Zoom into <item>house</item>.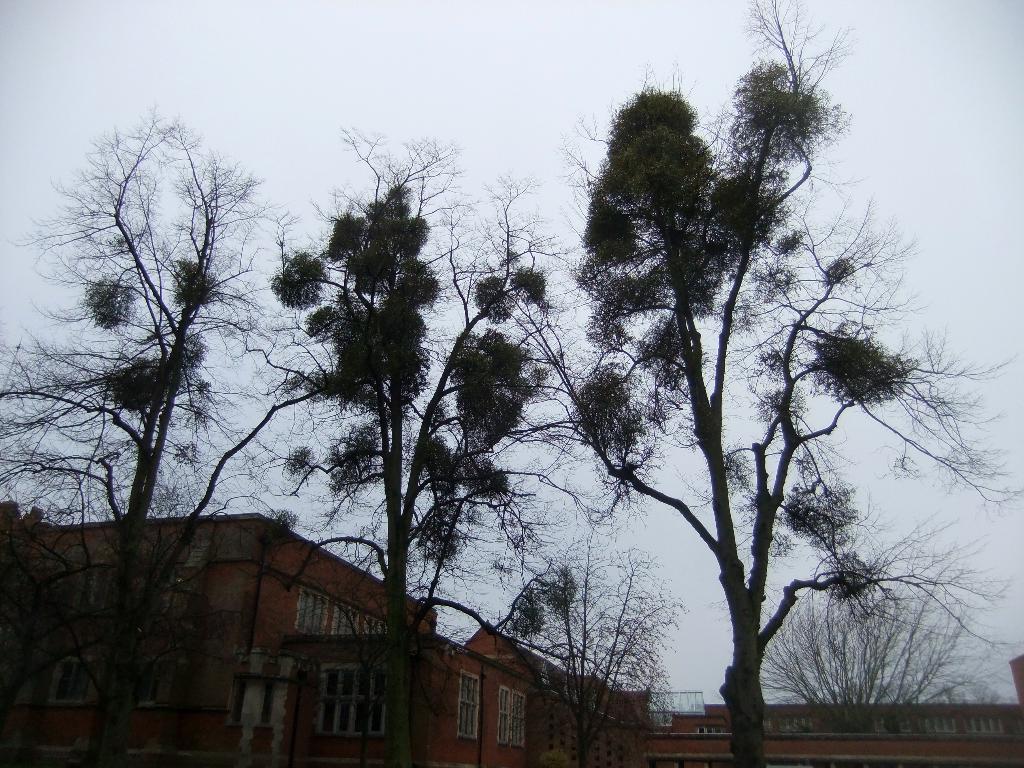
Zoom target: [x1=561, y1=671, x2=657, y2=767].
